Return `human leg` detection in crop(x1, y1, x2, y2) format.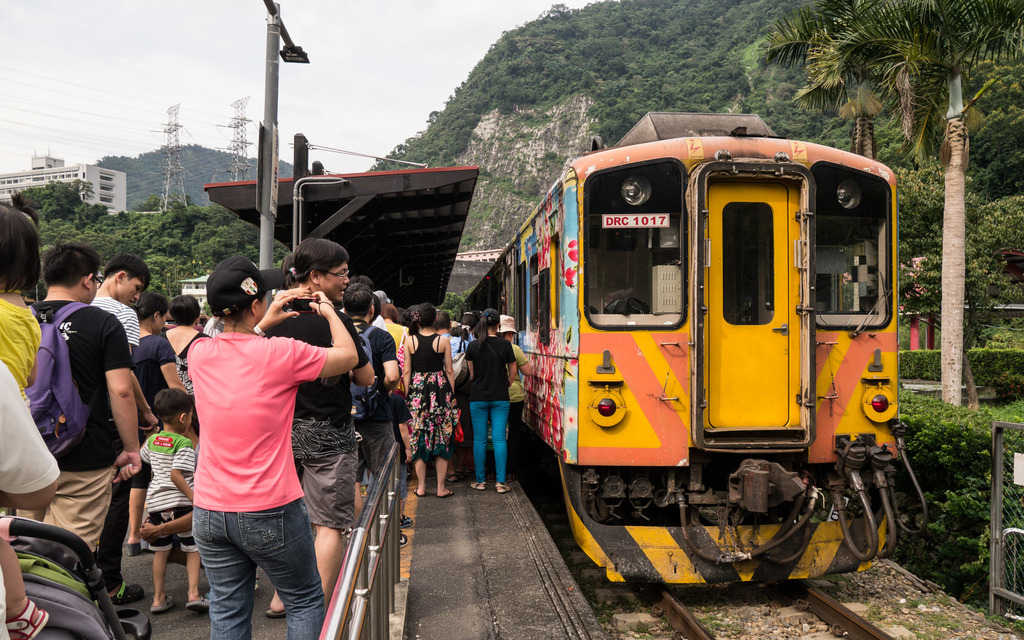
crop(146, 549, 172, 612).
